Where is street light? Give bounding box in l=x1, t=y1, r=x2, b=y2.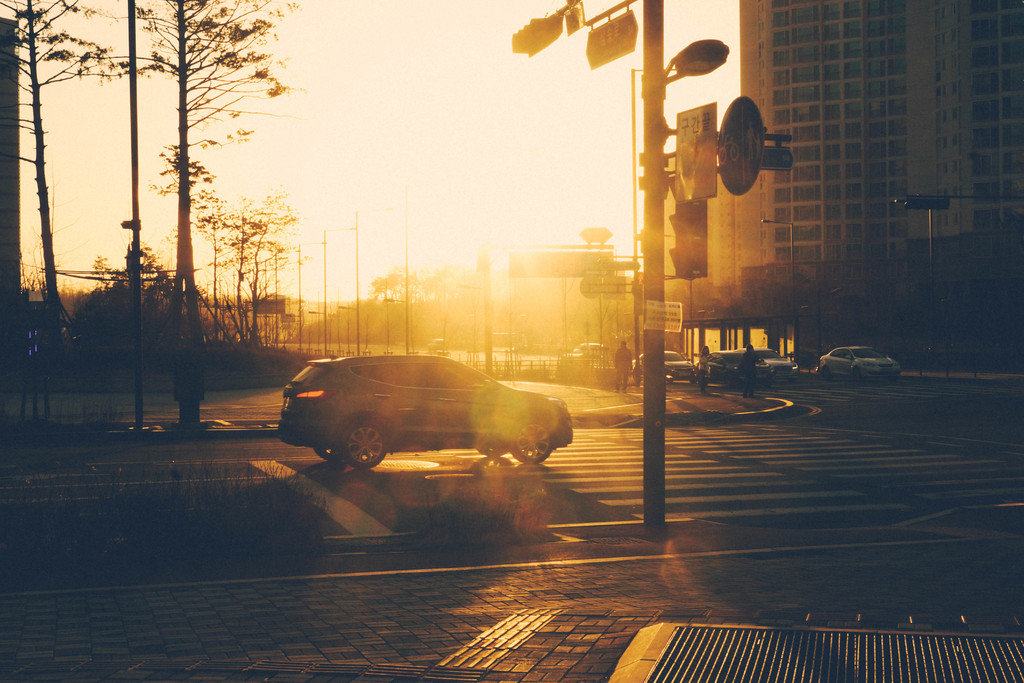
l=637, t=0, r=727, b=527.
